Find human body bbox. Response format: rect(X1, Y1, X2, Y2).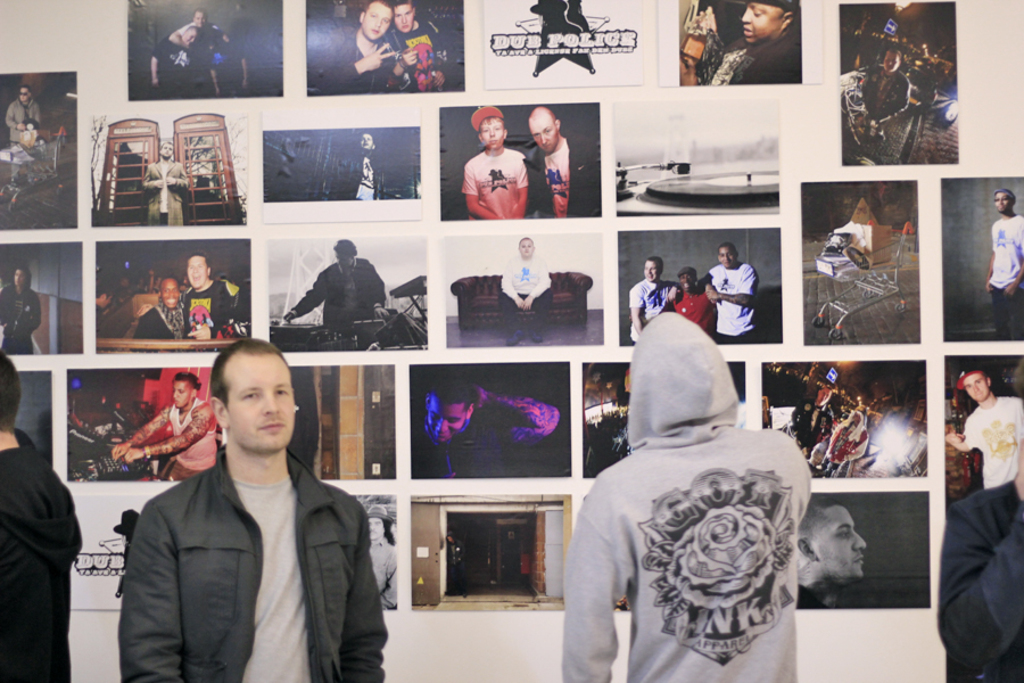
rect(700, 238, 757, 342).
